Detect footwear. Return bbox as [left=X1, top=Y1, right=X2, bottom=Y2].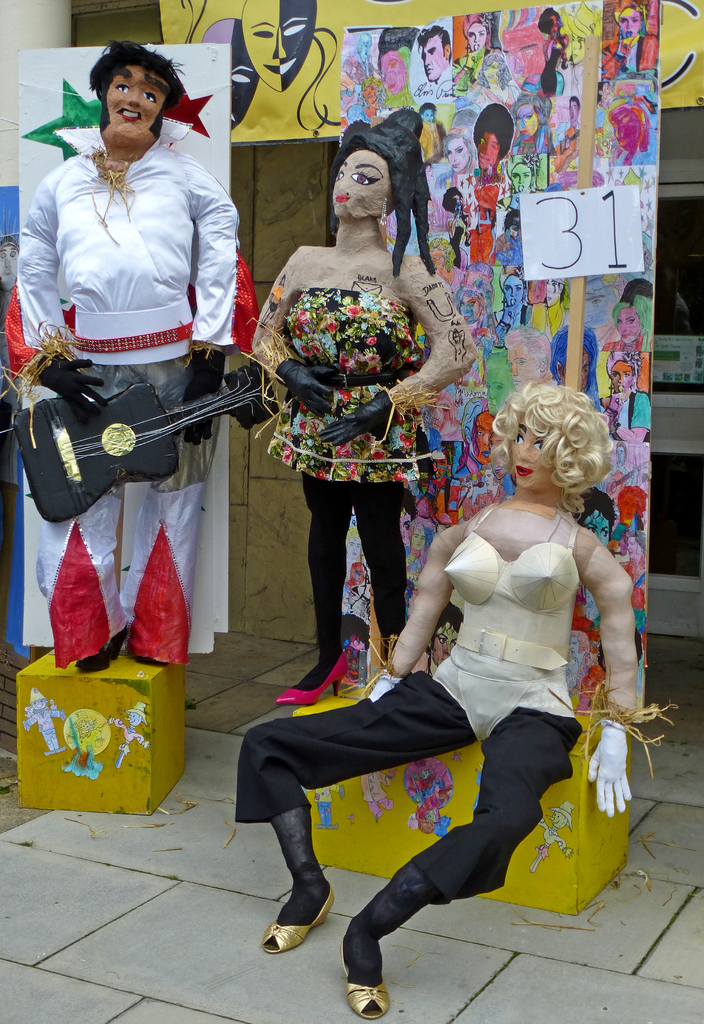
[left=345, top=936, right=390, bottom=1022].
